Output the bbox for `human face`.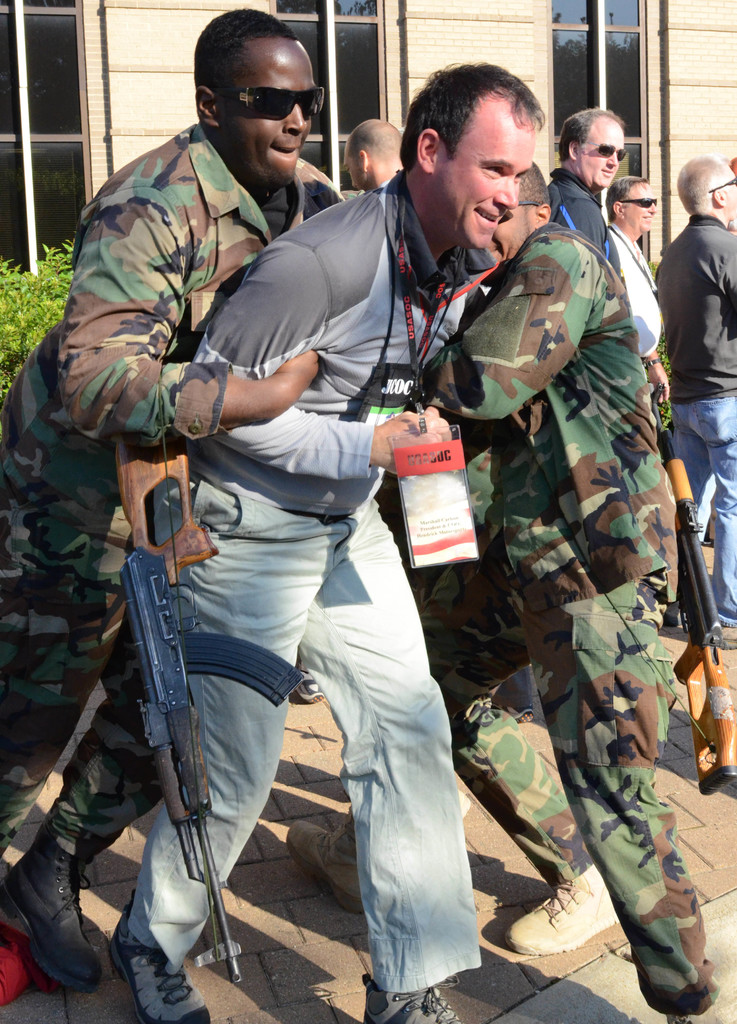
crop(436, 116, 530, 250).
